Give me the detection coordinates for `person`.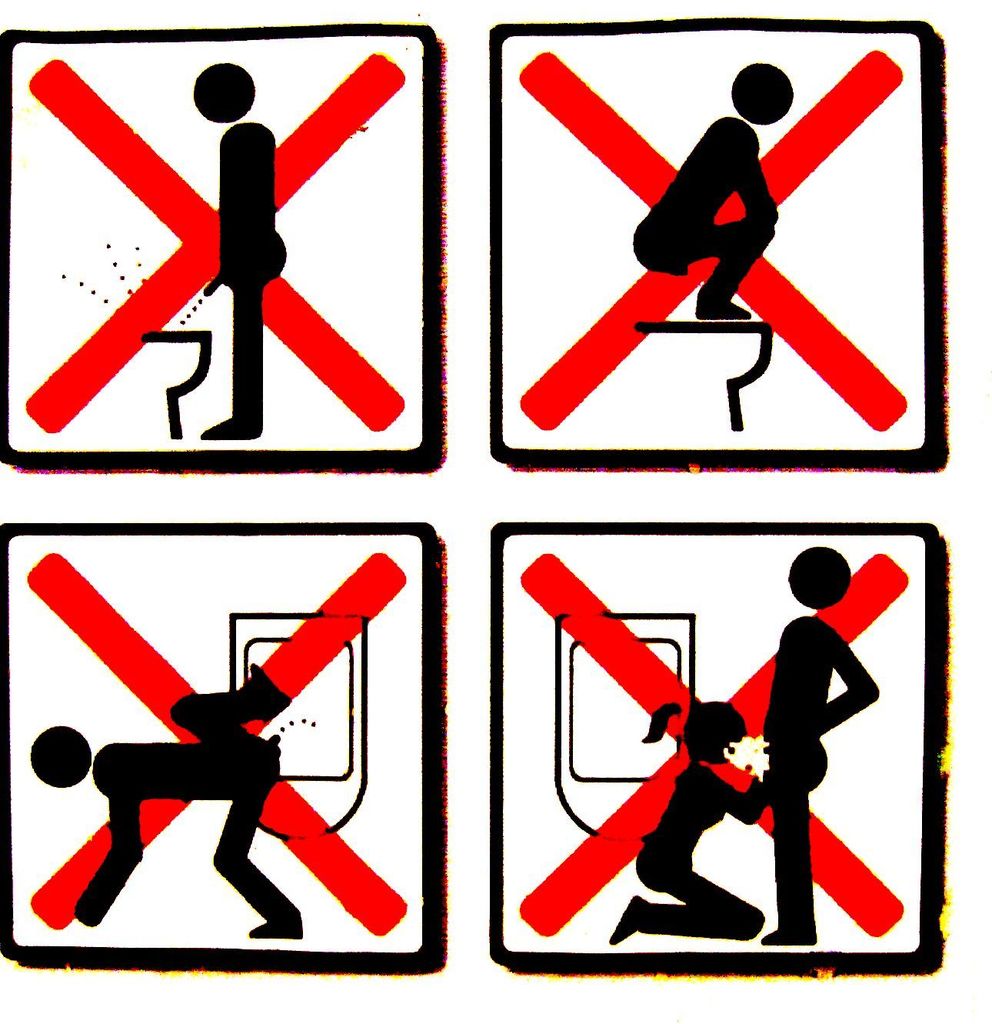
<region>601, 702, 770, 942</region>.
